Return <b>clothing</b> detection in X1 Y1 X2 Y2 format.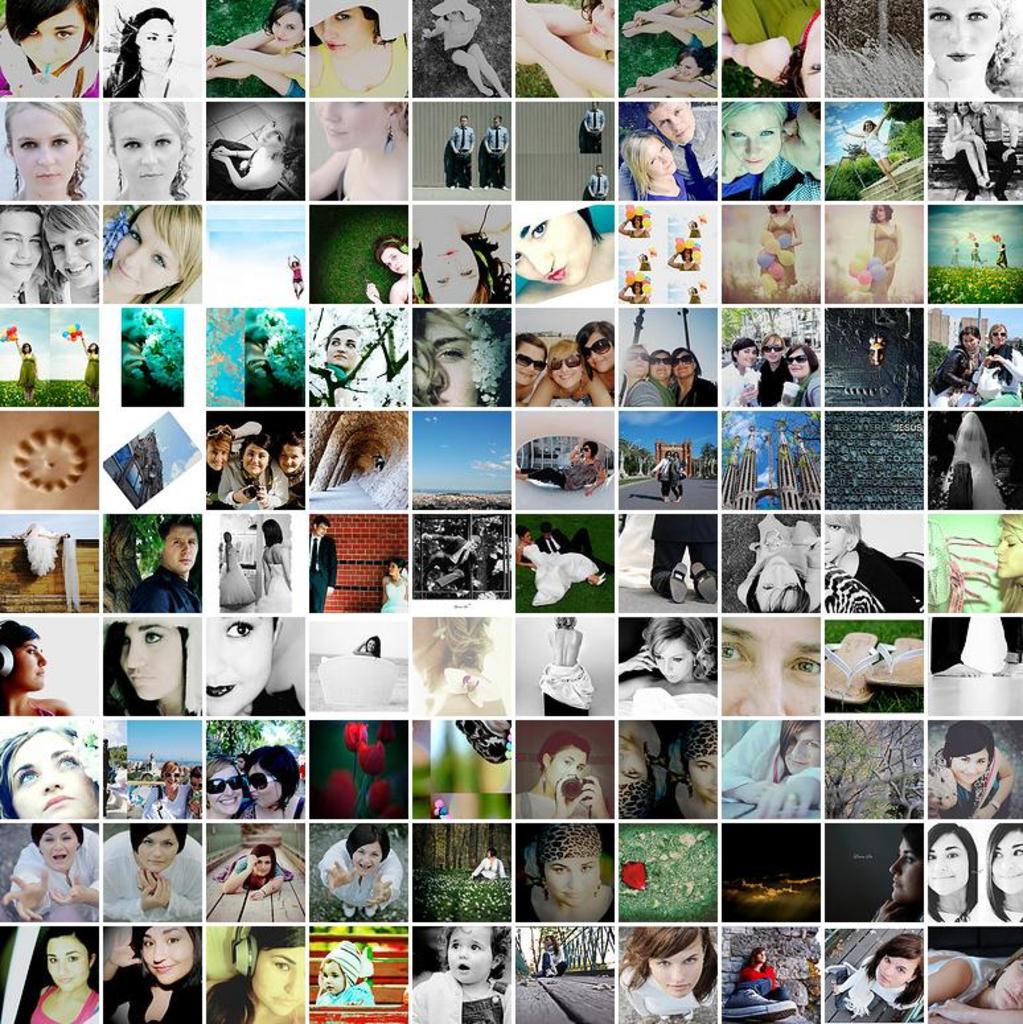
759 147 825 206.
